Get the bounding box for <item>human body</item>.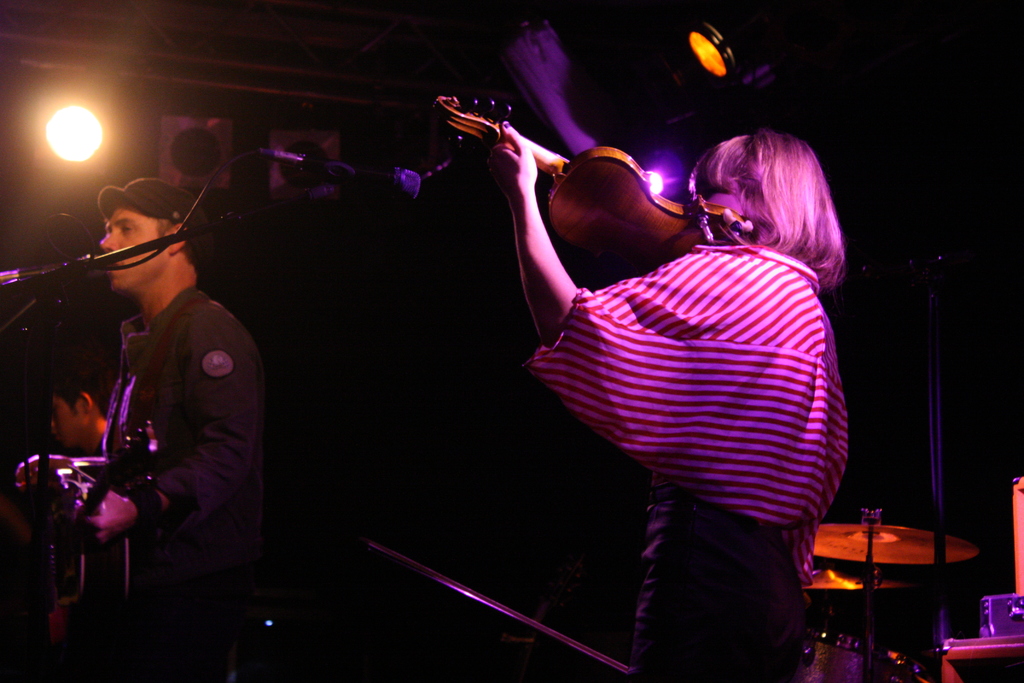
(left=18, top=175, right=265, bottom=682).
